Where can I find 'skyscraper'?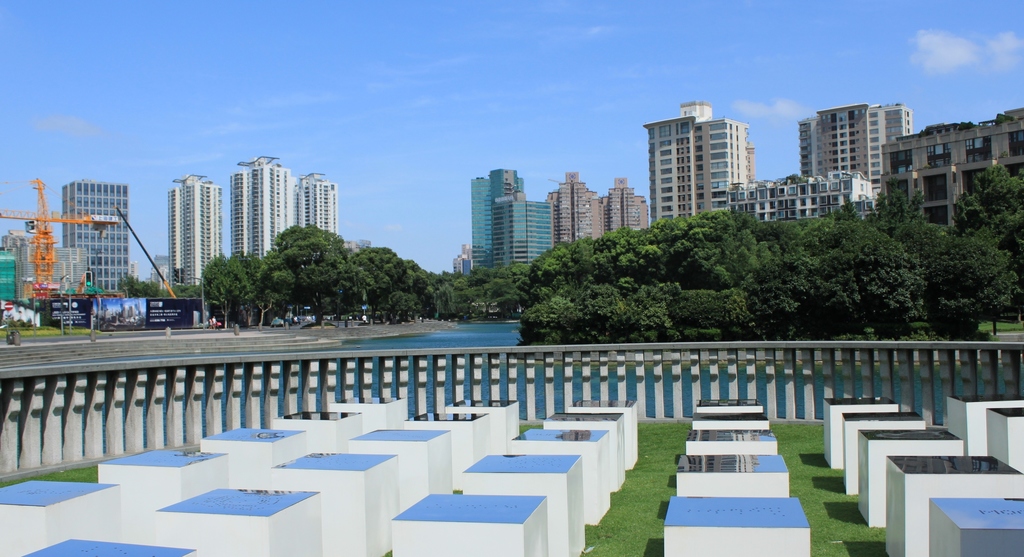
You can find it at 294 173 332 228.
